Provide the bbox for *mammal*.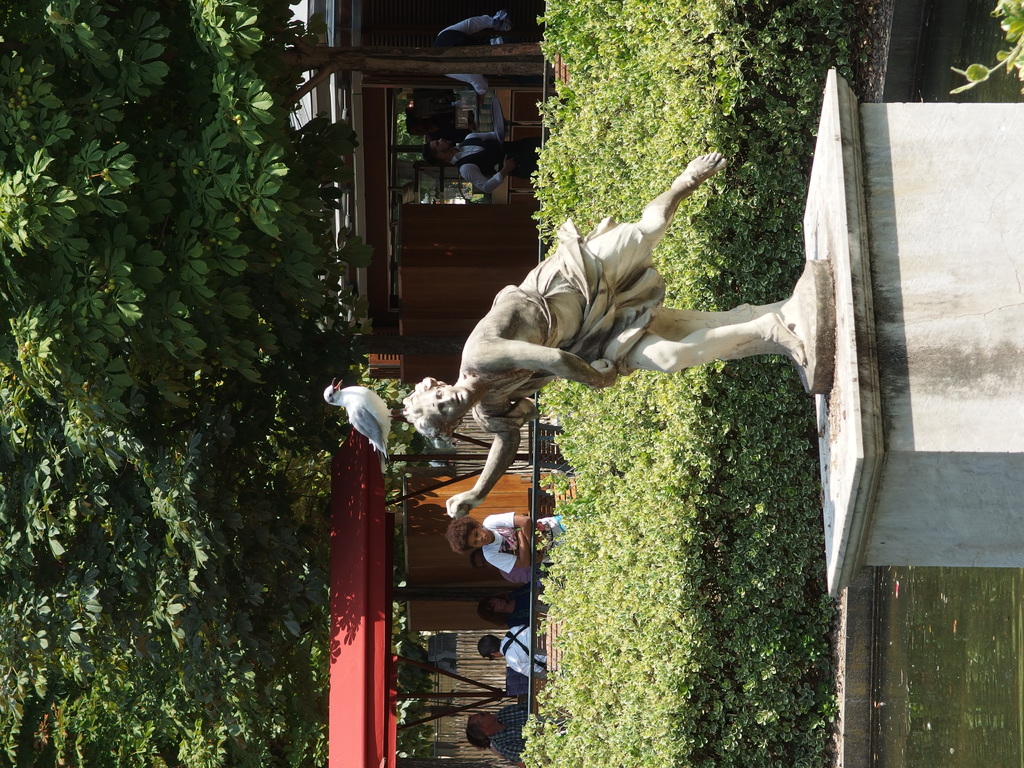
476, 623, 548, 678.
